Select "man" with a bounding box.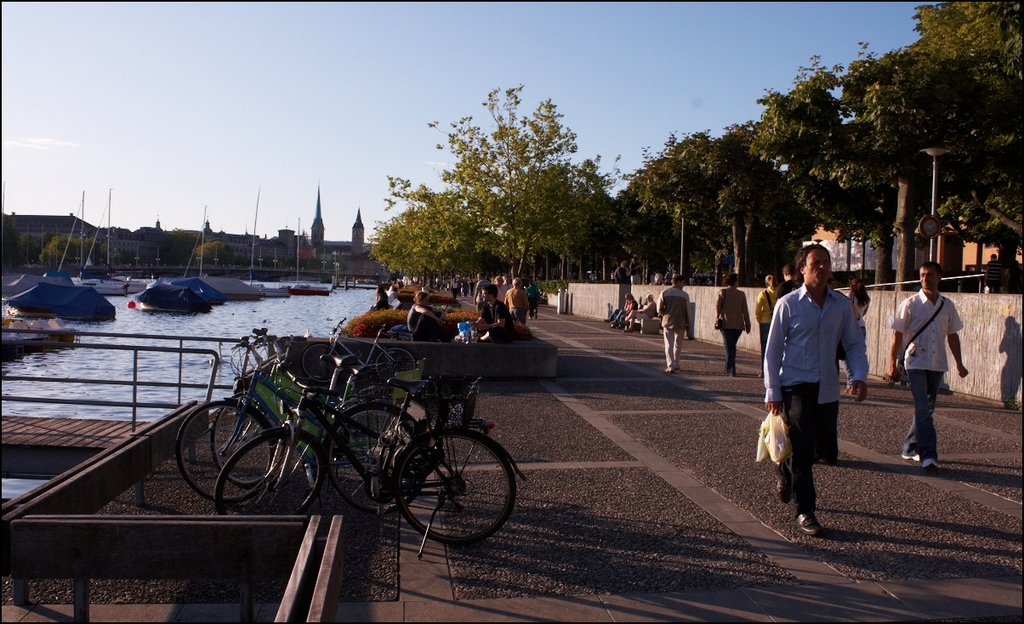
472:278:516:339.
